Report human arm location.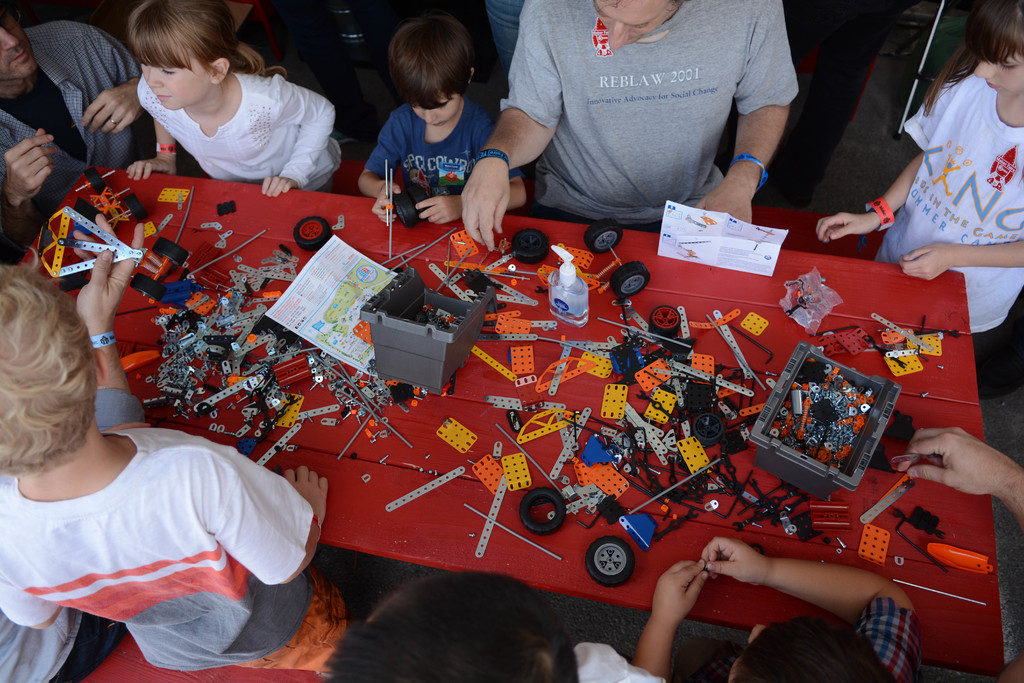
Report: box(909, 424, 1023, 525).
